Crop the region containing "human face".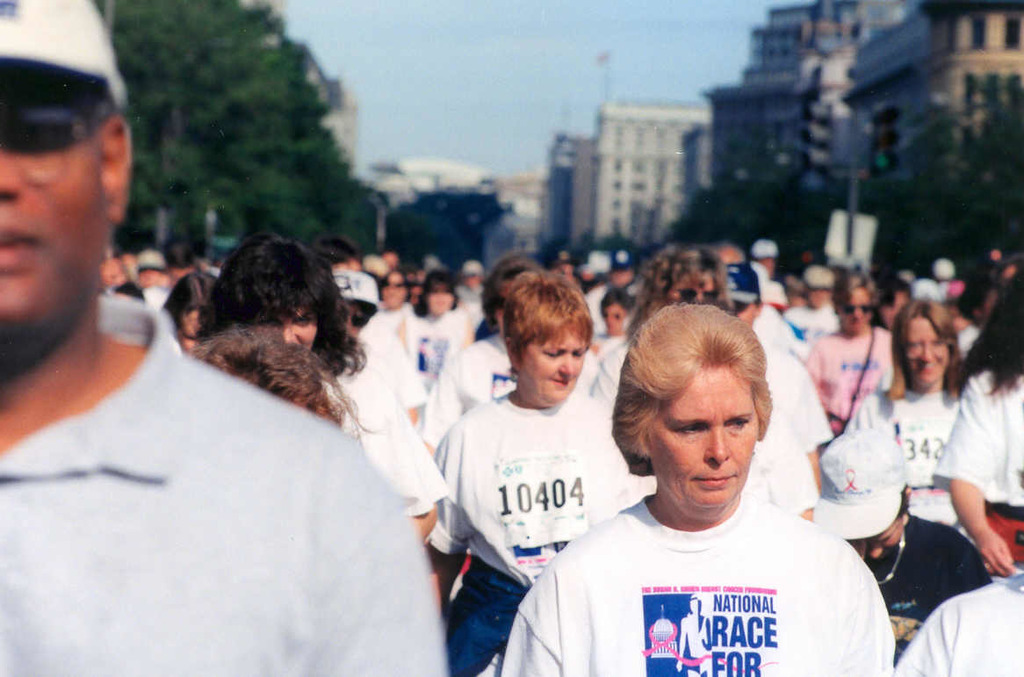
Crop region: <region>651, 387, 758, 511</region>.
